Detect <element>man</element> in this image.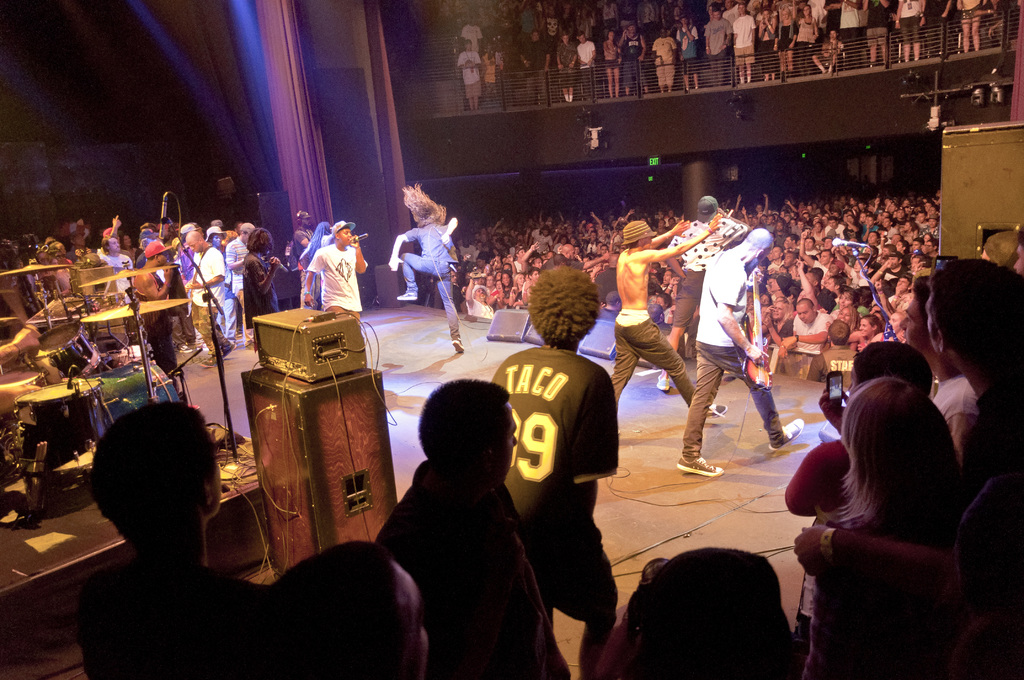
Detection: x1=796 y1=256 x2=824 y2=316.
